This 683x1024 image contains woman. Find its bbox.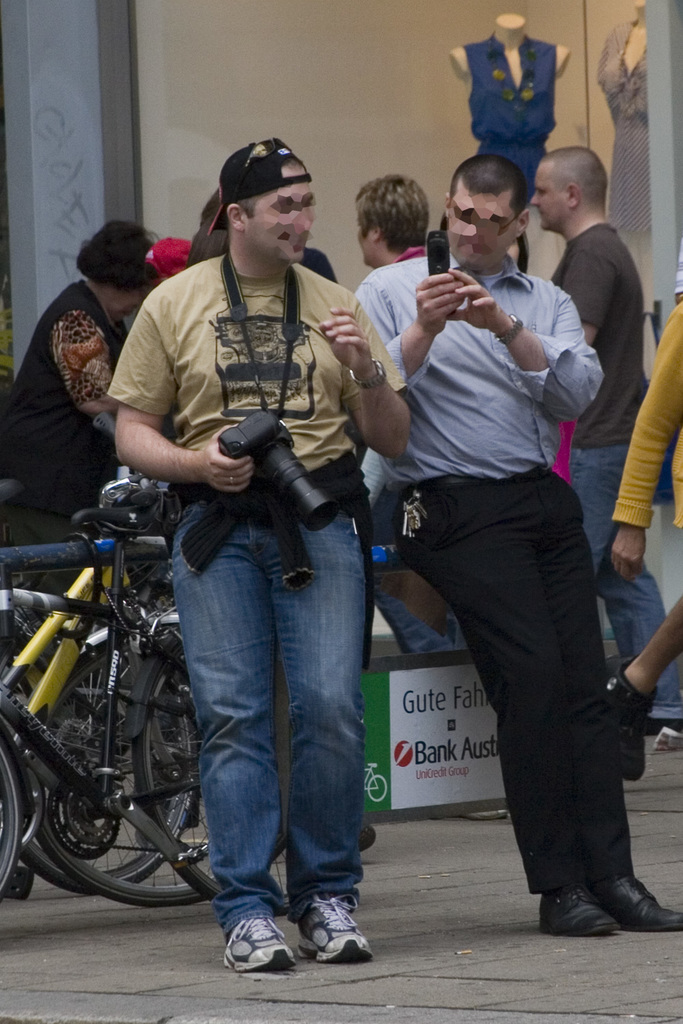
bbox=[0, 218, 154, 507].
